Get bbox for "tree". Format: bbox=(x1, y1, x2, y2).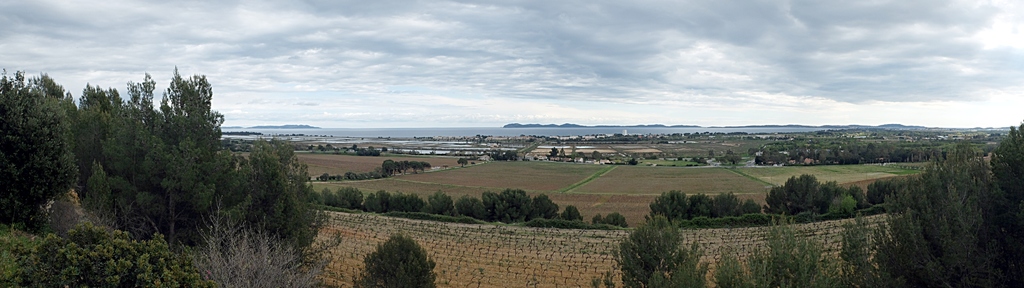
bbox=(348, 230, 437, 287).
